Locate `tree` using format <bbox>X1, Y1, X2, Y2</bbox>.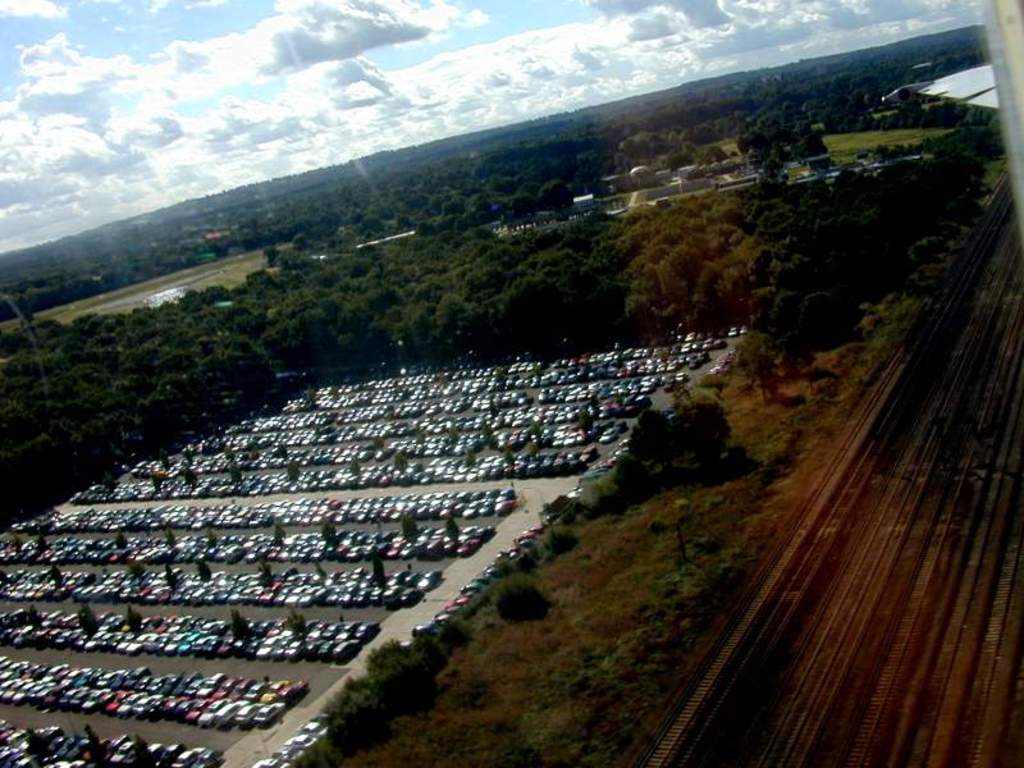
<bbox>739, 101, 831, 175</bbox>.
